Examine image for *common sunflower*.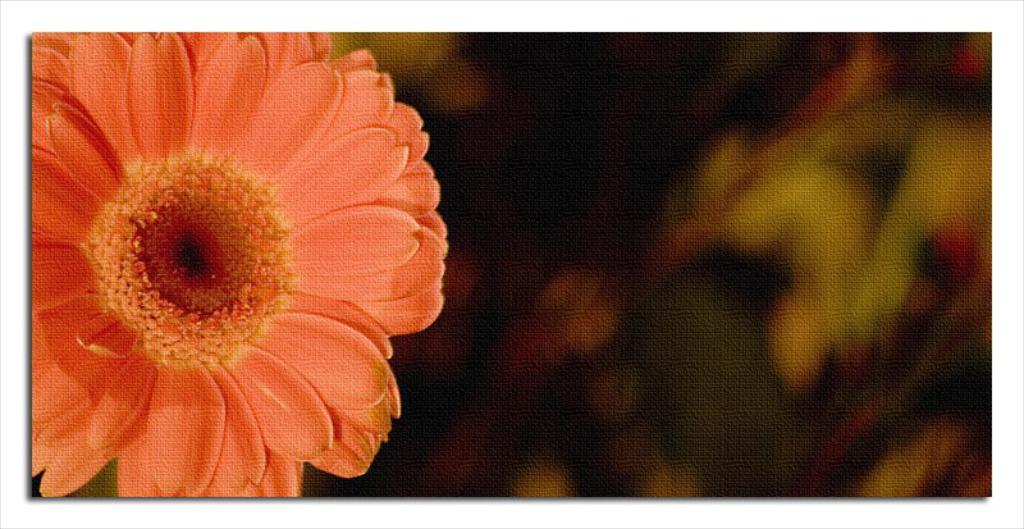
Examination result: 18 46 416 489.
